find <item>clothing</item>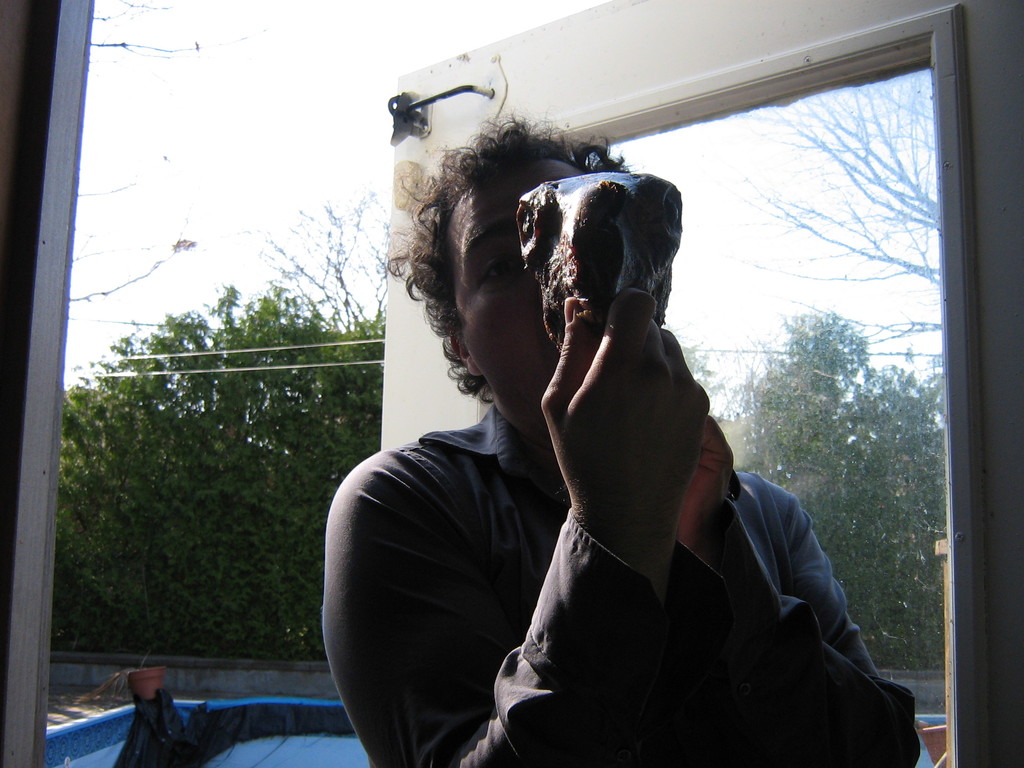
pyautogui.locateOnScreen(320, 402, 916, 767)
